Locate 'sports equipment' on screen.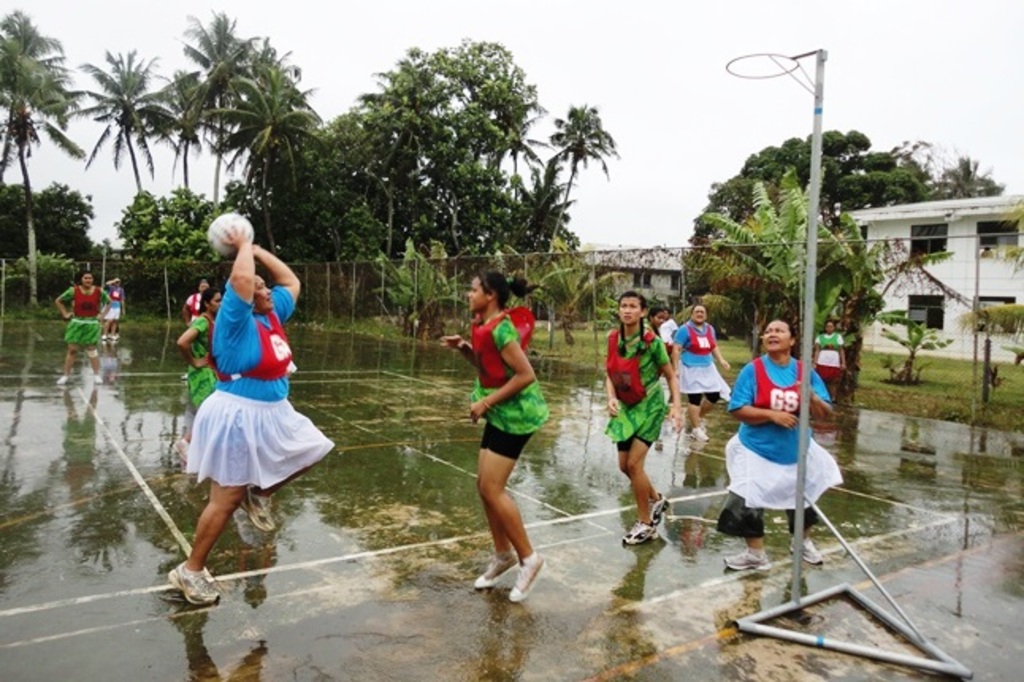
On screen at {"left": 726, "top": 49, "right": 818, "bottom": 95}.
